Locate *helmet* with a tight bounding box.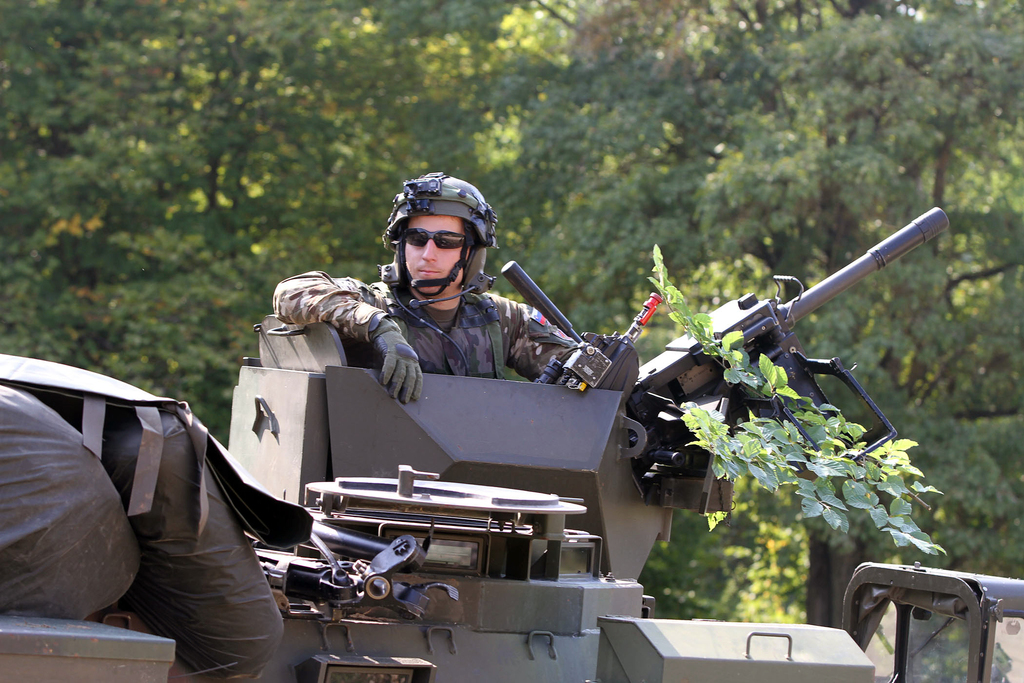
x1=387, y1=179, x2=494, y2=313.
